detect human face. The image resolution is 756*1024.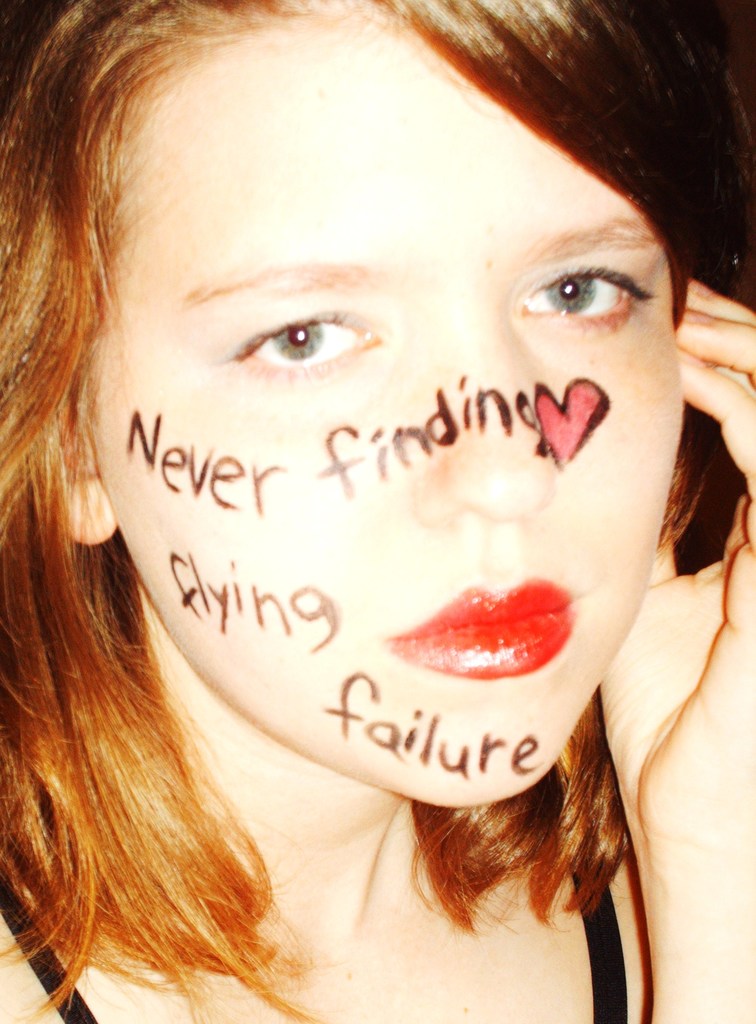
rect(86, 15, 689, 798).
